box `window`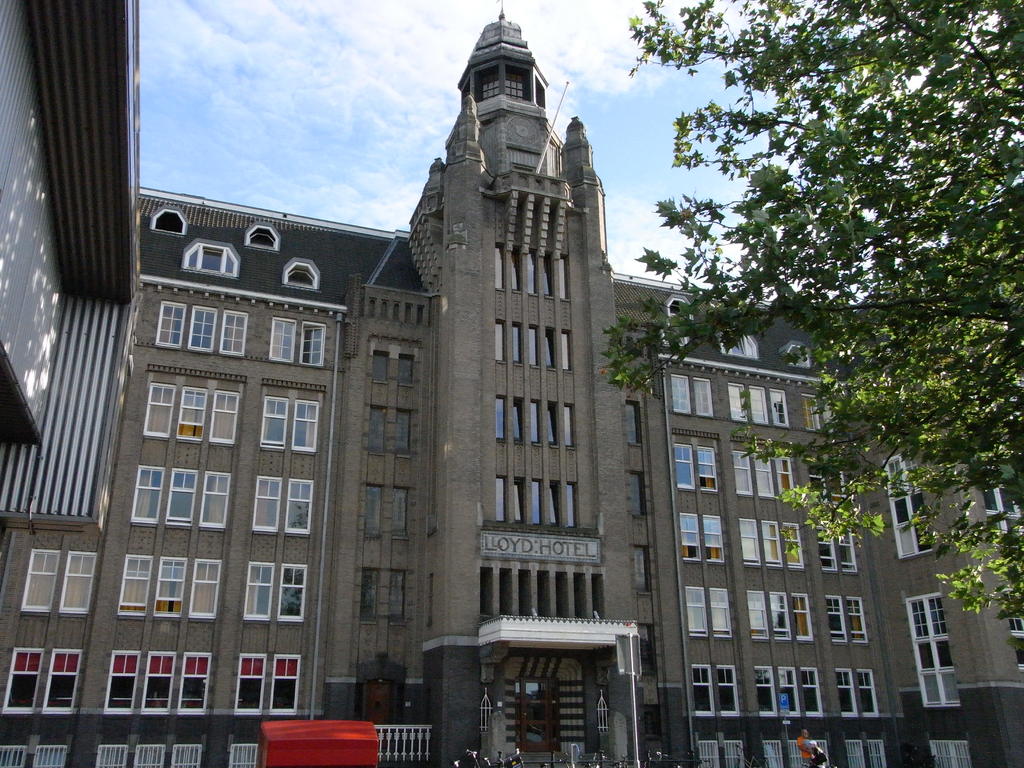
bbox=[153, 554, 186, 619]
